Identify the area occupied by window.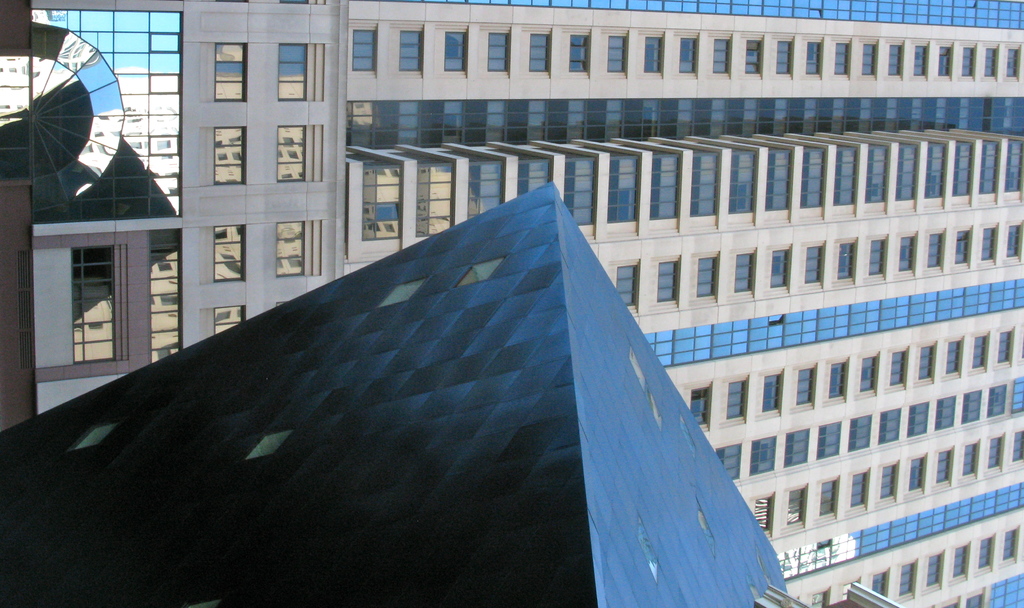
Area: 151,233,184,362.
